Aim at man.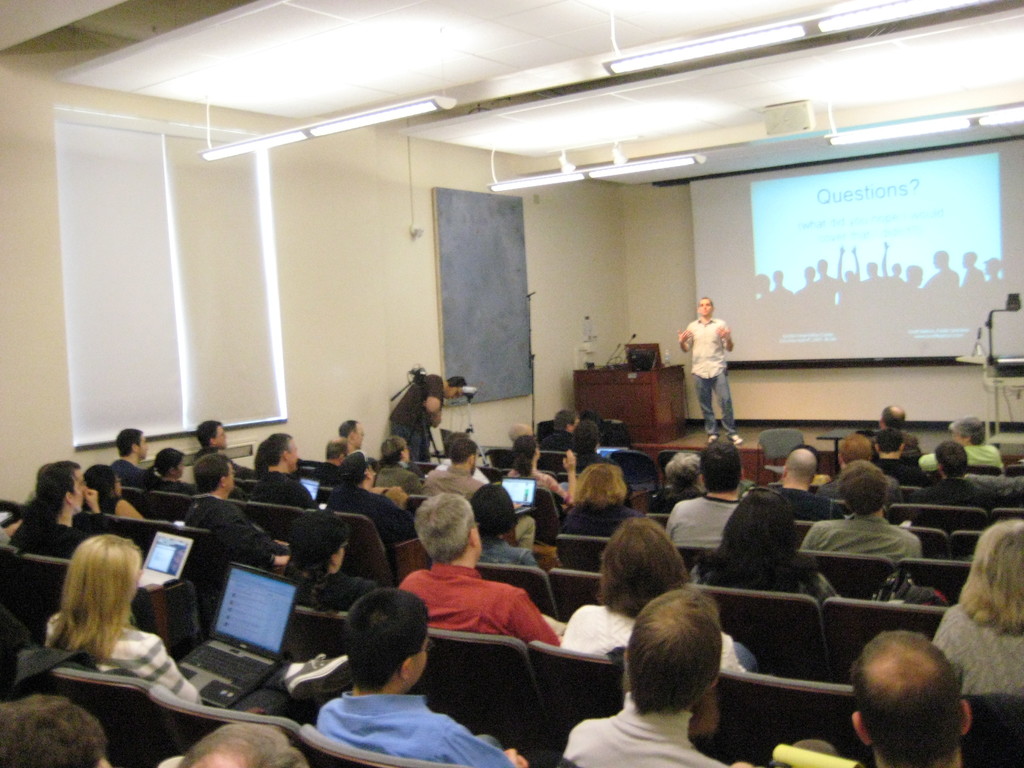
Aimed at (800, 456, 922, 566).
